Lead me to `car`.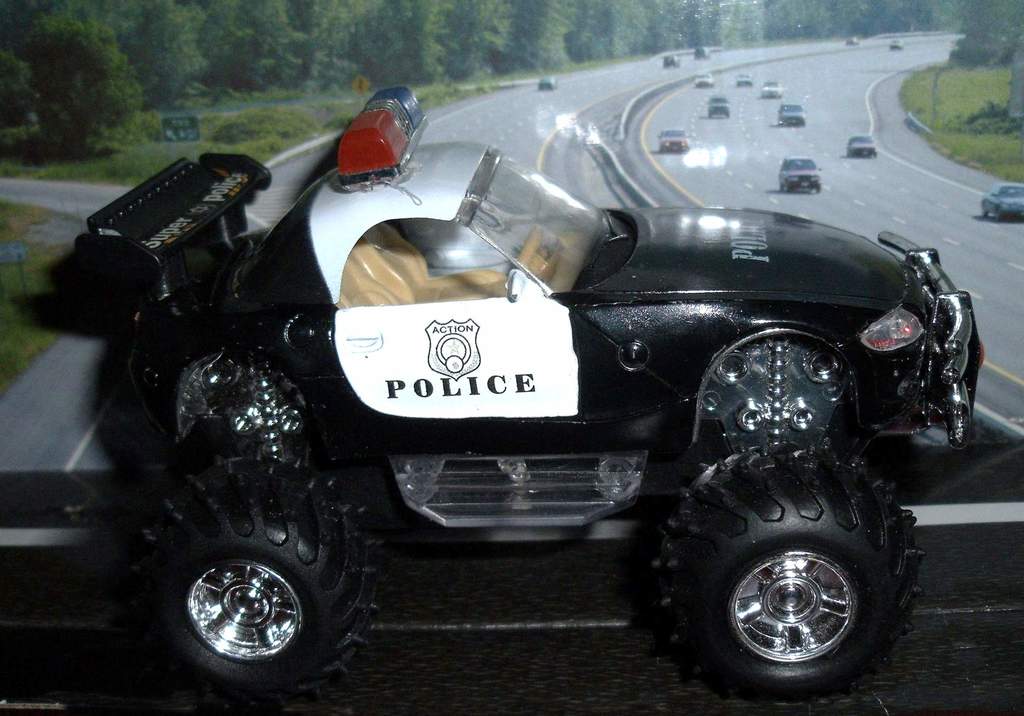
Lead to region(780, 154, 822, 193).
